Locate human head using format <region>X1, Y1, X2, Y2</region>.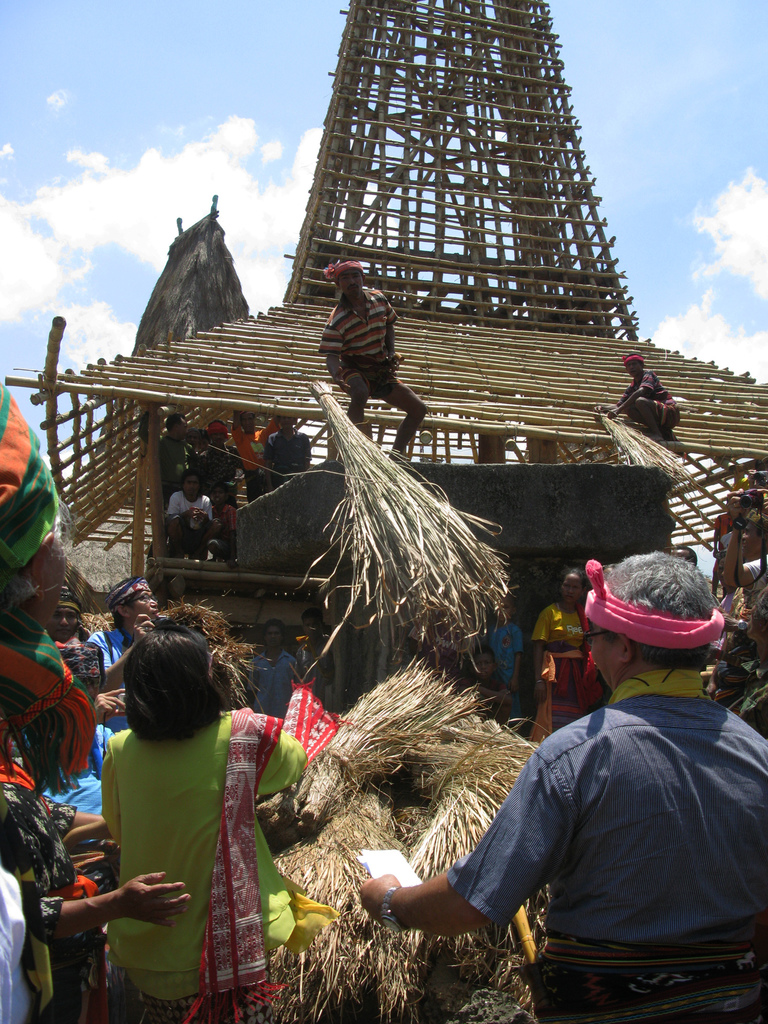
<region>106, 577, 160, 631</region>.
